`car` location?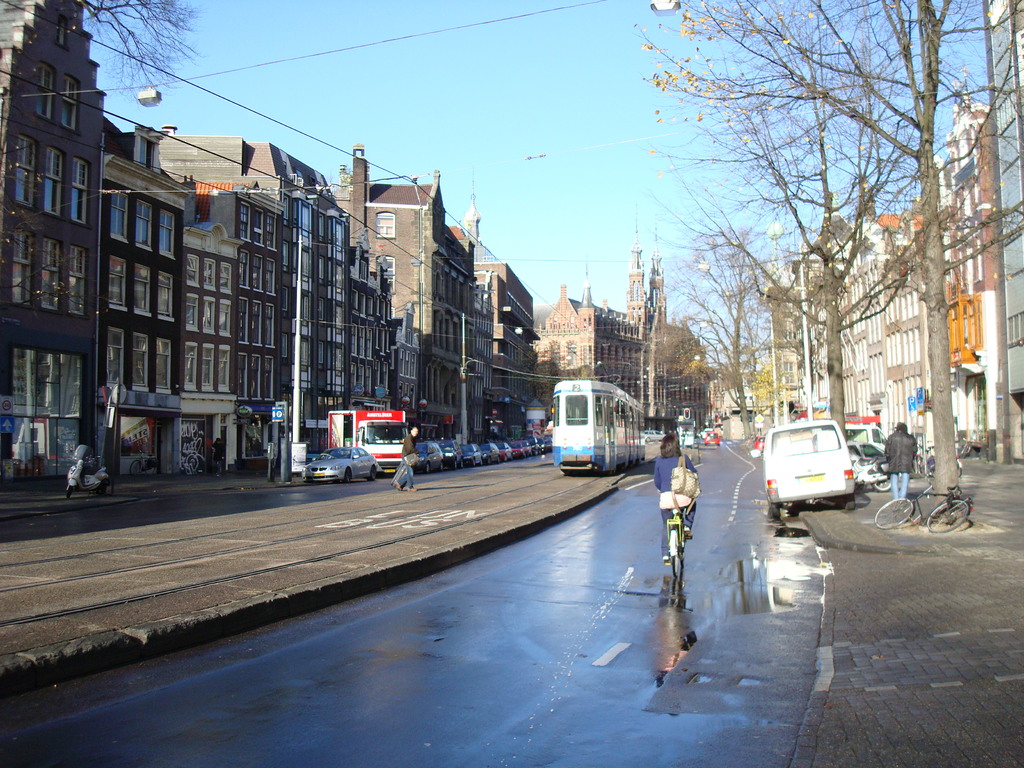
304/445/382/490
